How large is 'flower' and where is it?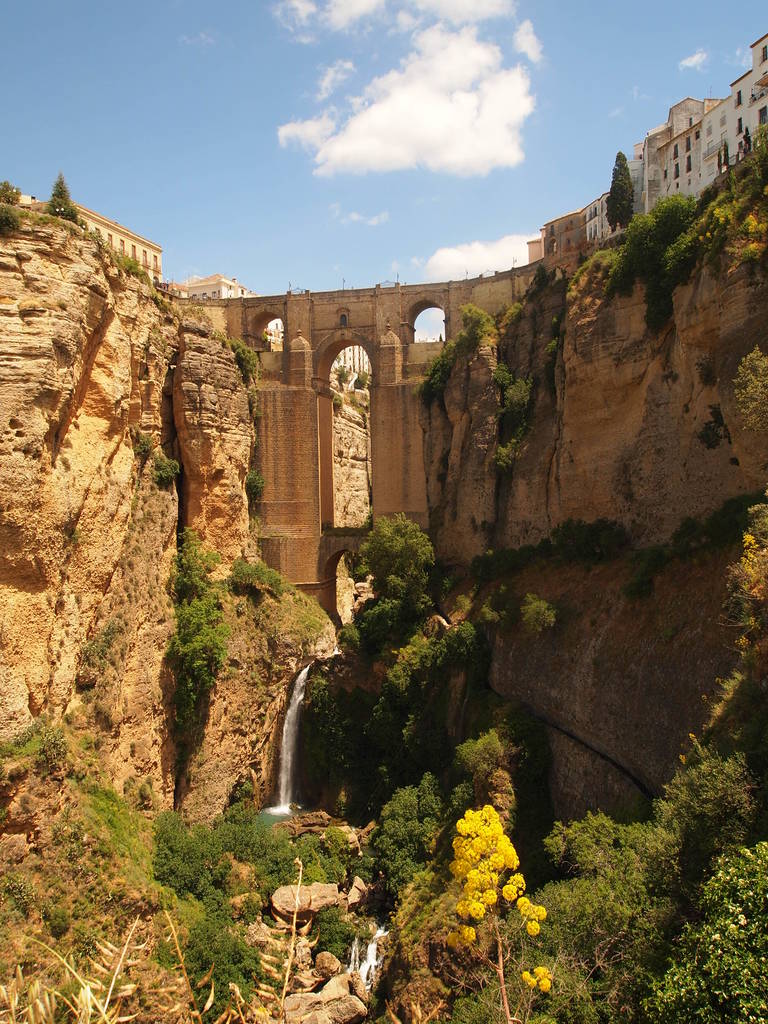
Bounding box: l=476, t=833, r=509, b=860.
